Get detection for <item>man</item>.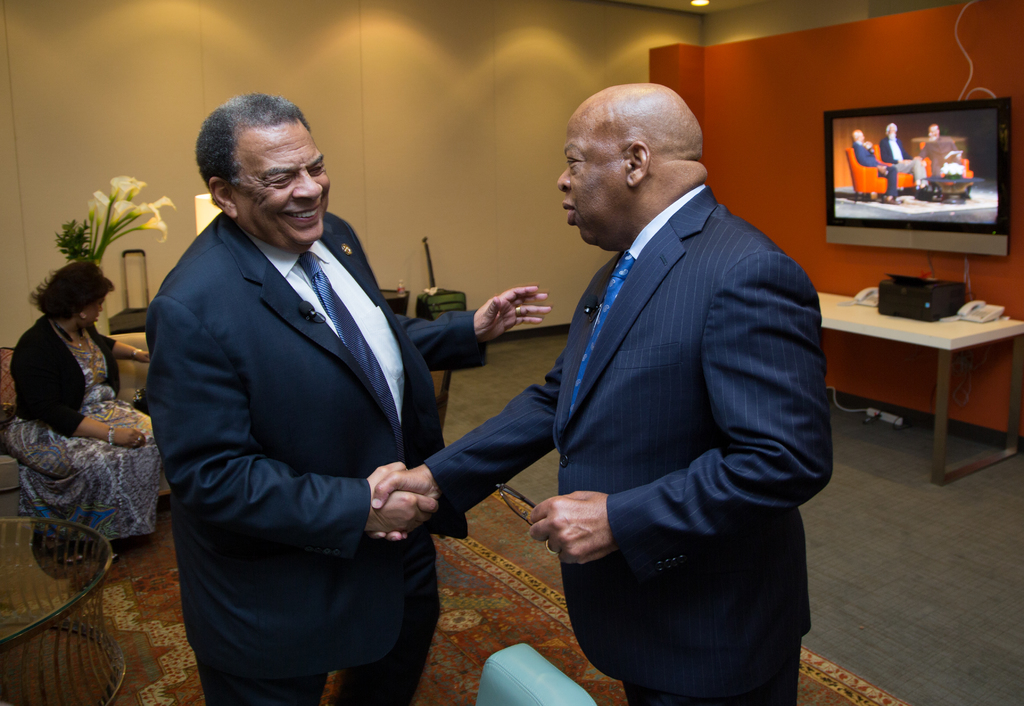
Detection: crop(879, 123, 930, 200).
